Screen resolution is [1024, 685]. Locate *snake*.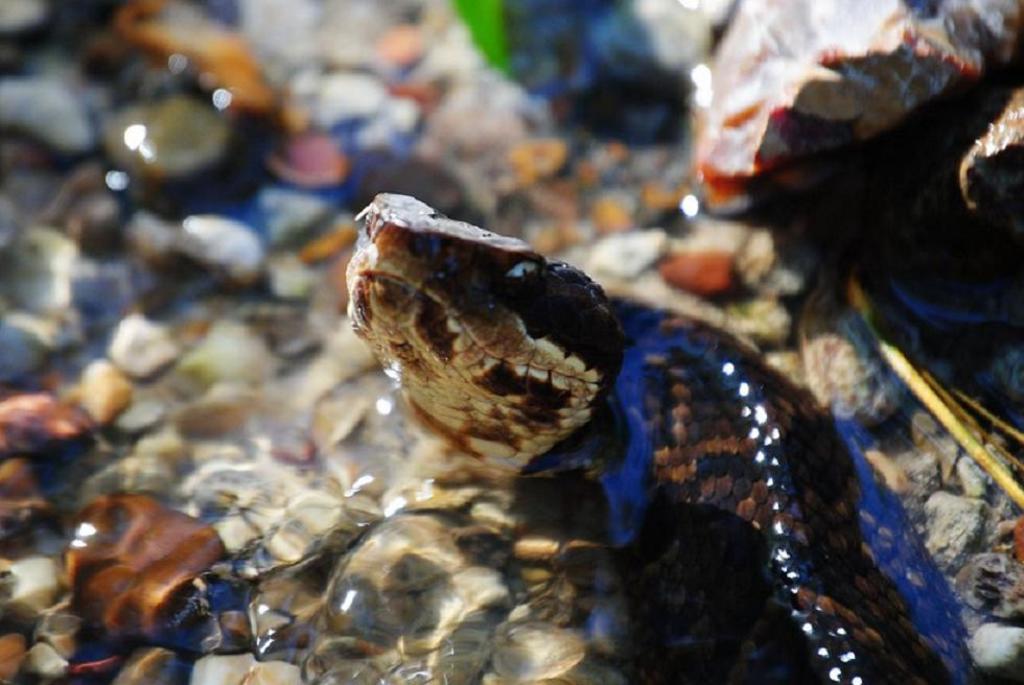
x1=342, y1=184, x2=993, y2=684.
